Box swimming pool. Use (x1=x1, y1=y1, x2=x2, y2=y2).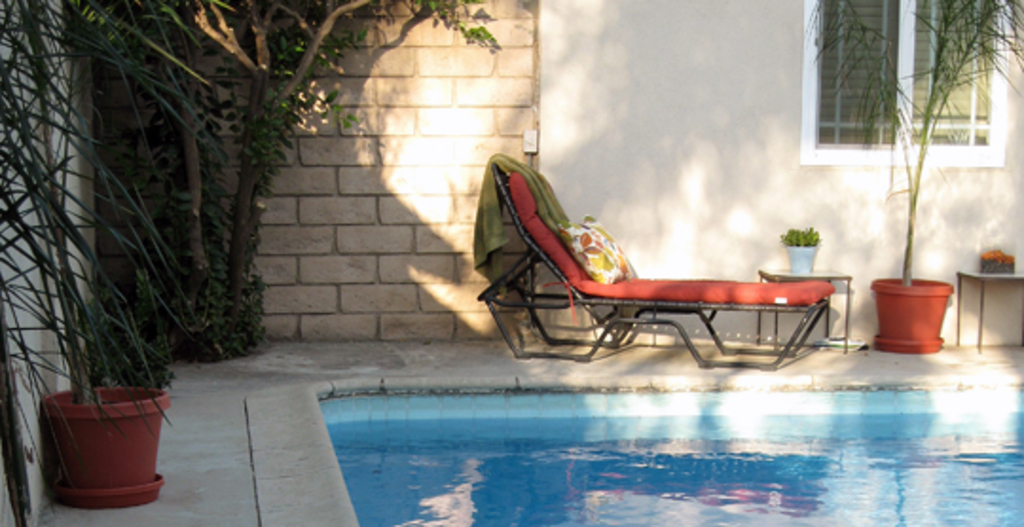
(x1=320, y1=377, x2=1022, y2=525).
